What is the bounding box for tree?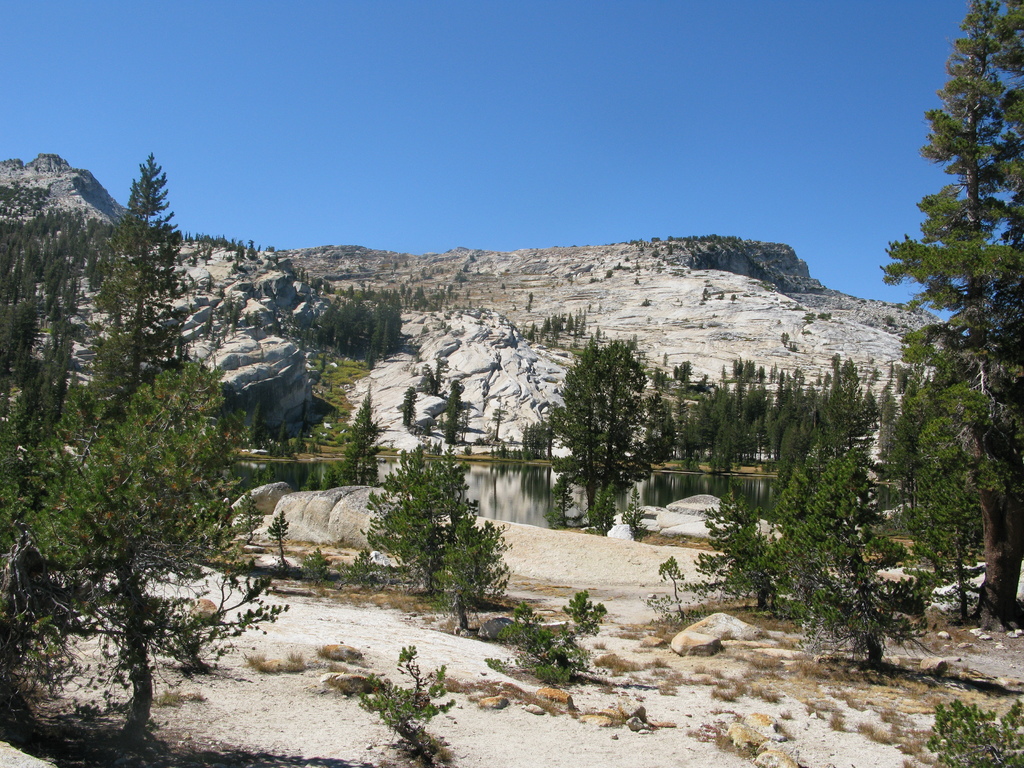
{"x1": 691, "y1": 408, "x2": 938, "y2": 688}.
